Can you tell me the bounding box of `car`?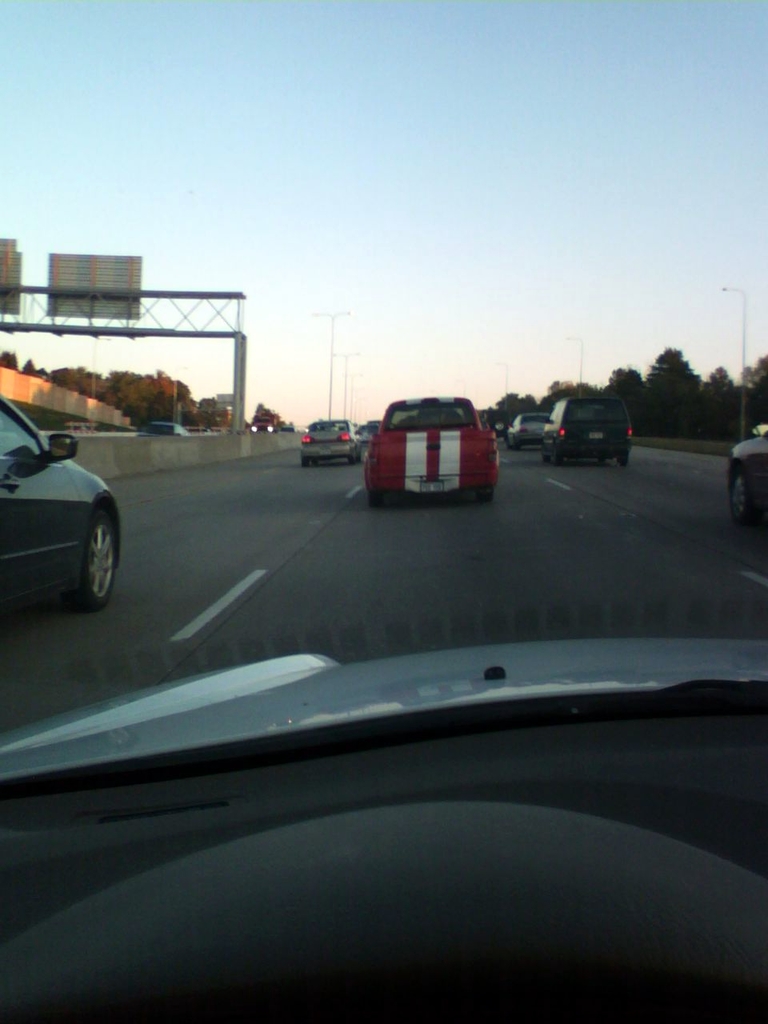
[x1=538, y1=392, x2=626, y2=458].
